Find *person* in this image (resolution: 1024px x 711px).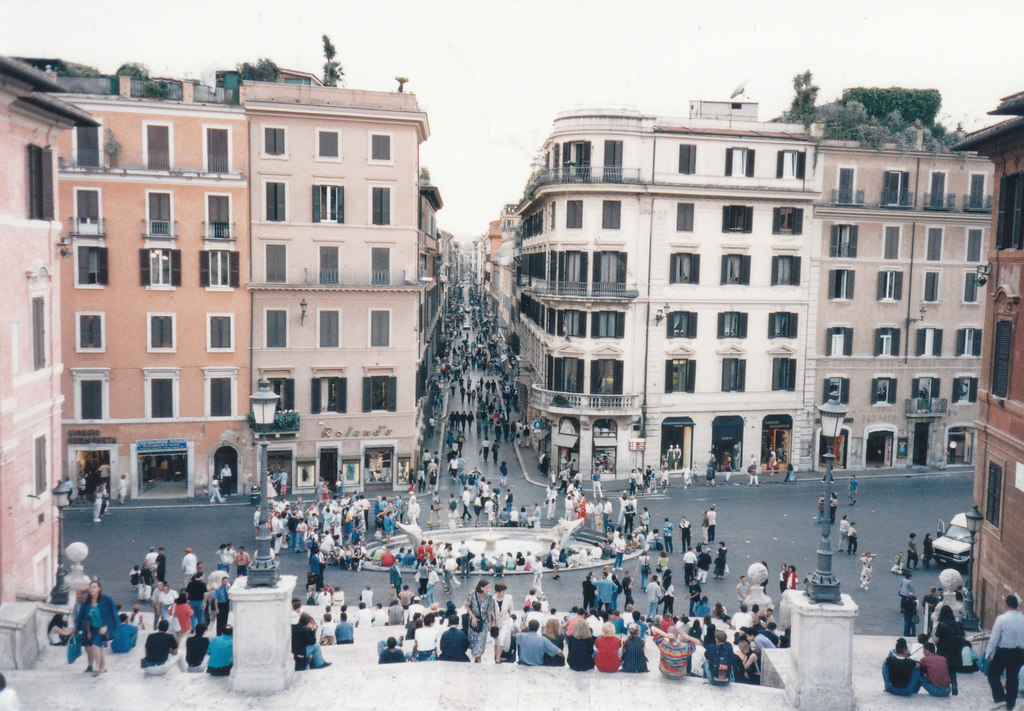
x1=222, y1=463, x2=234, y2=500.
